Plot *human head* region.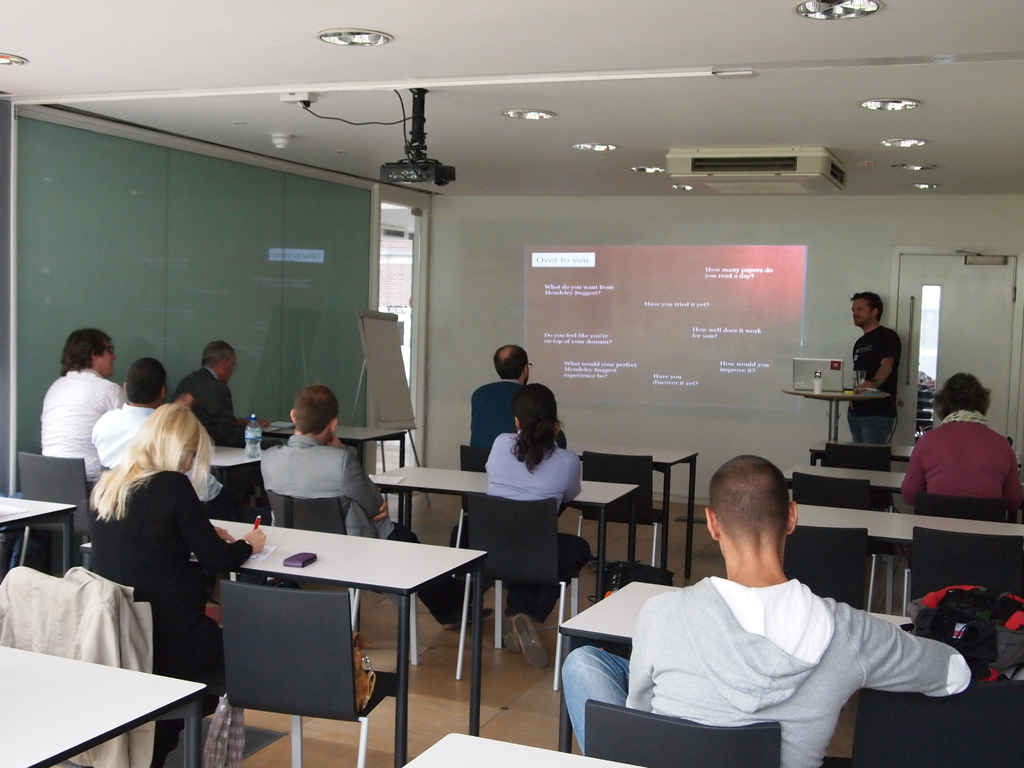
Plotted at (x1=122, y1=356, x2=168, y2=410).
